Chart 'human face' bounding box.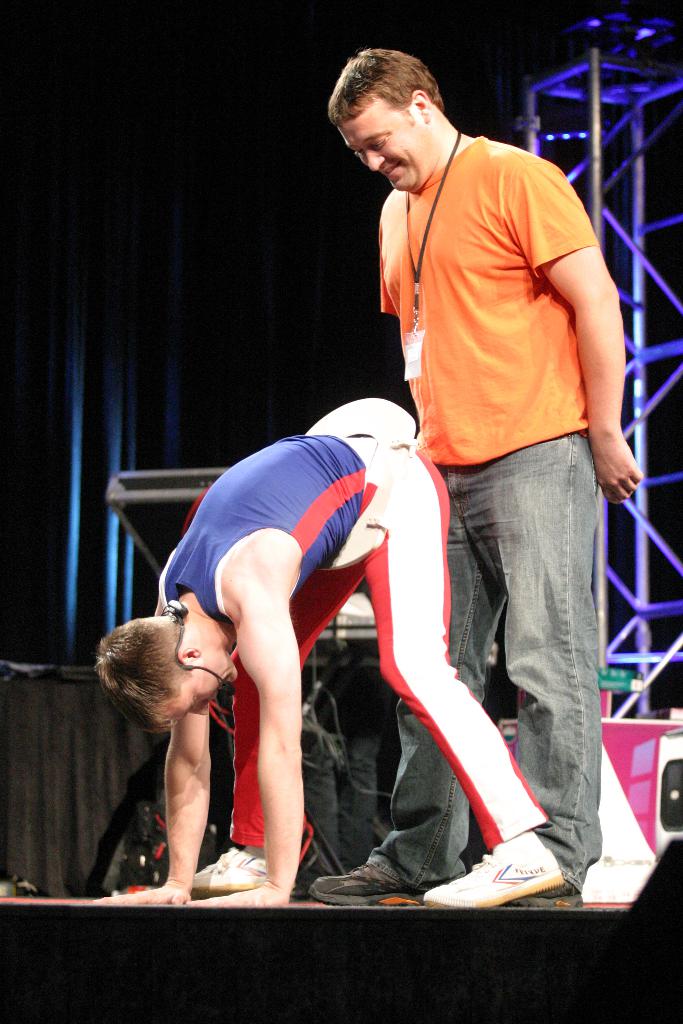
Charted: [x1=169, y1=657, x2=236, y2=726].
